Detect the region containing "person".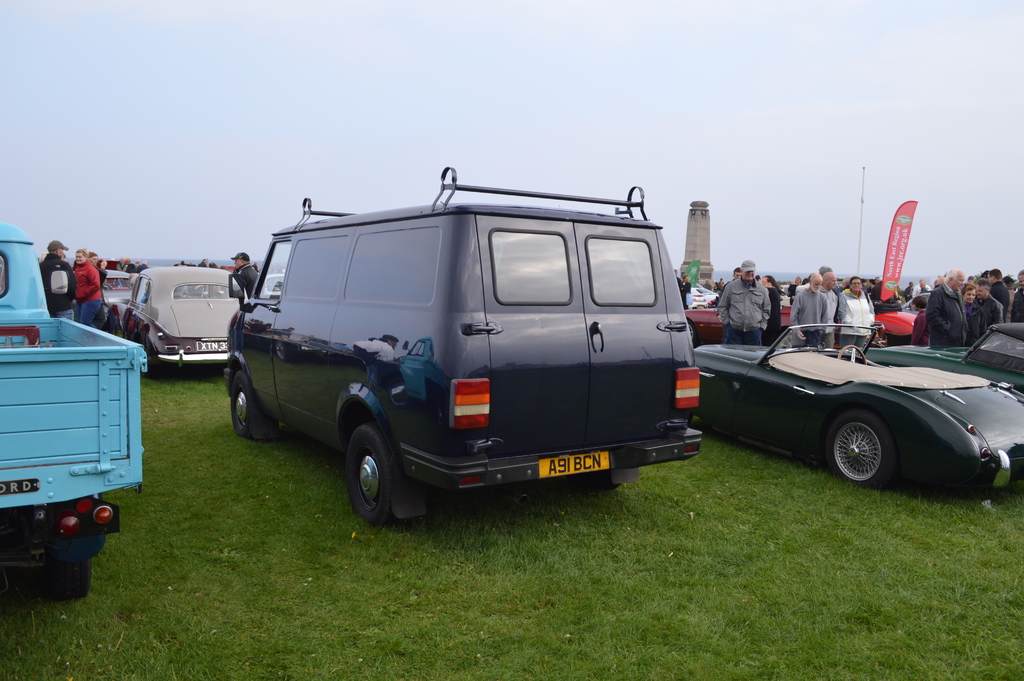
39 240 79 322.
